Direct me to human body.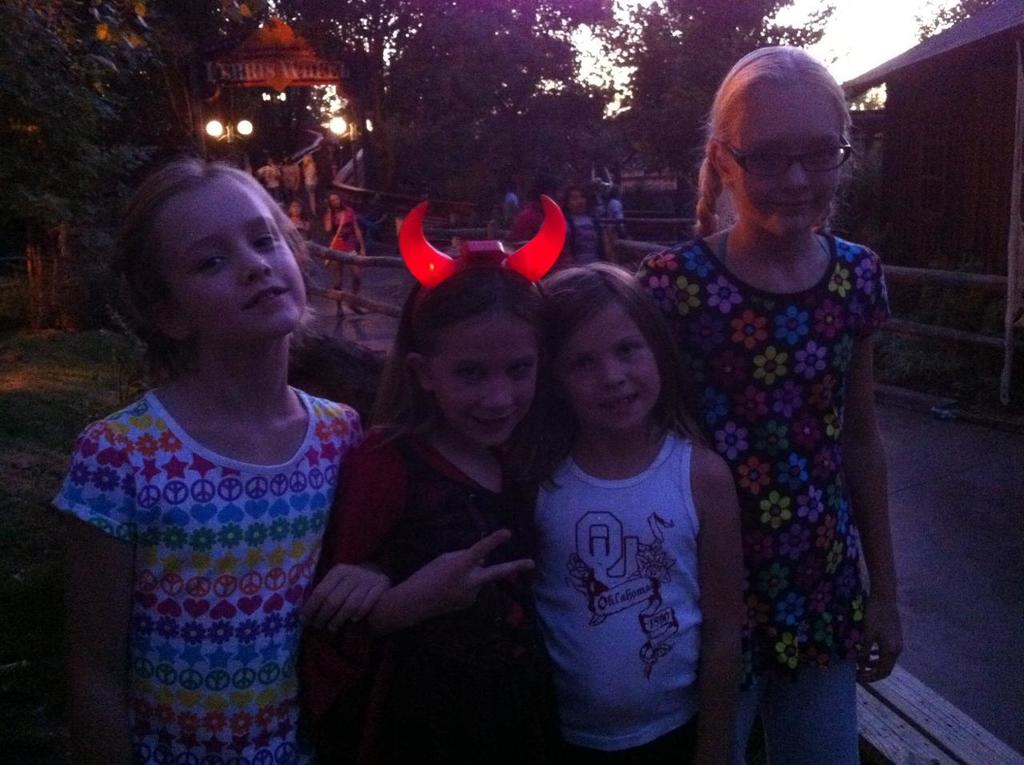
Direction: {"left": 298, "top": 413, "right": 572, "bottom": 764}.
